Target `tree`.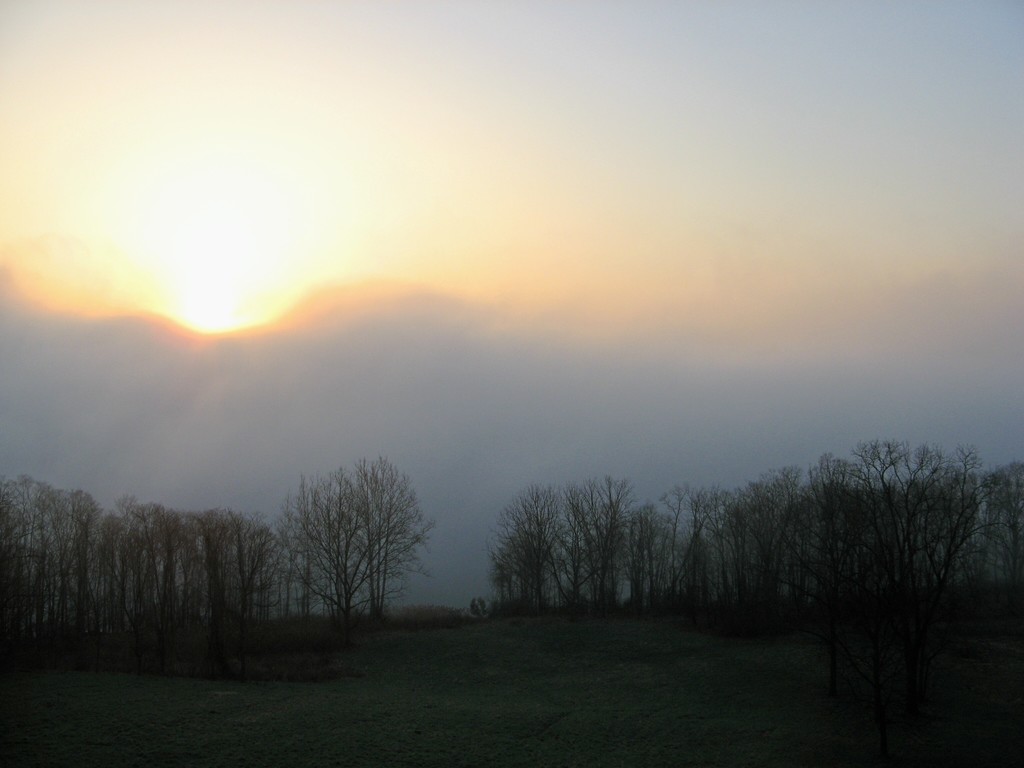
Target region: Rect(320, 467, 372, 632).
